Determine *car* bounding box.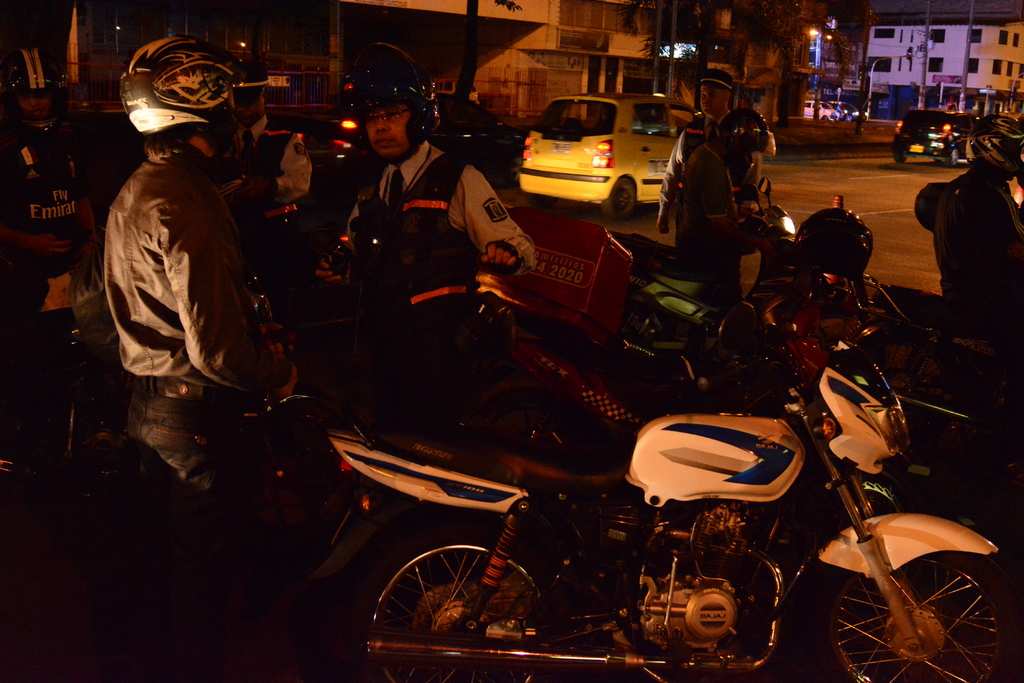
Determined: 516/92/703/214.
